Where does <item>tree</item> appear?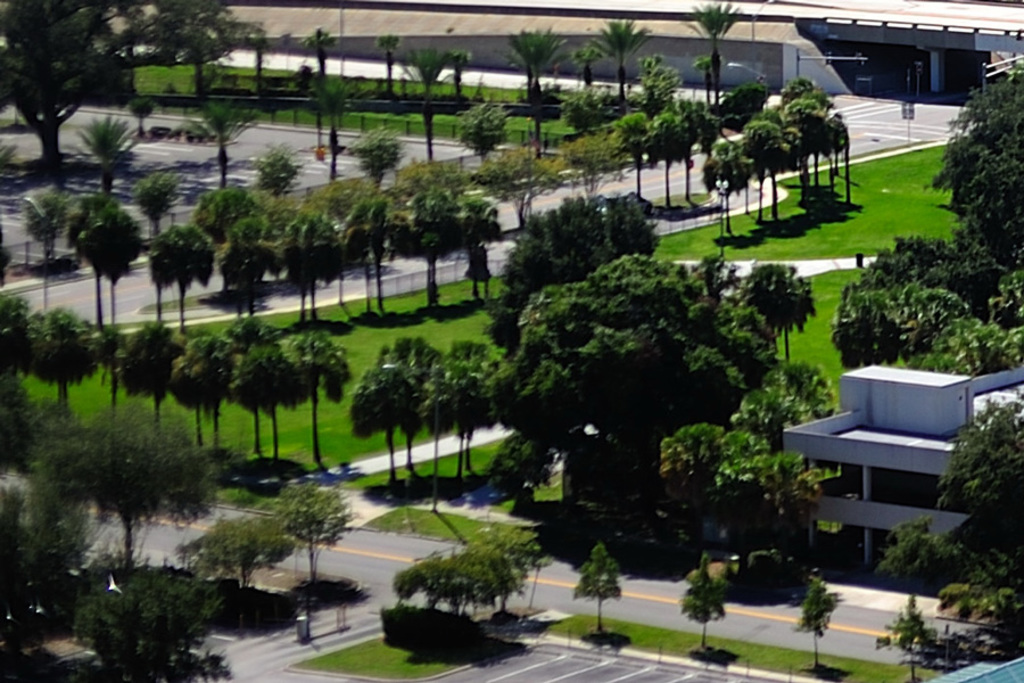
Appears at left=247, top=25, right=265, bottom=79.
